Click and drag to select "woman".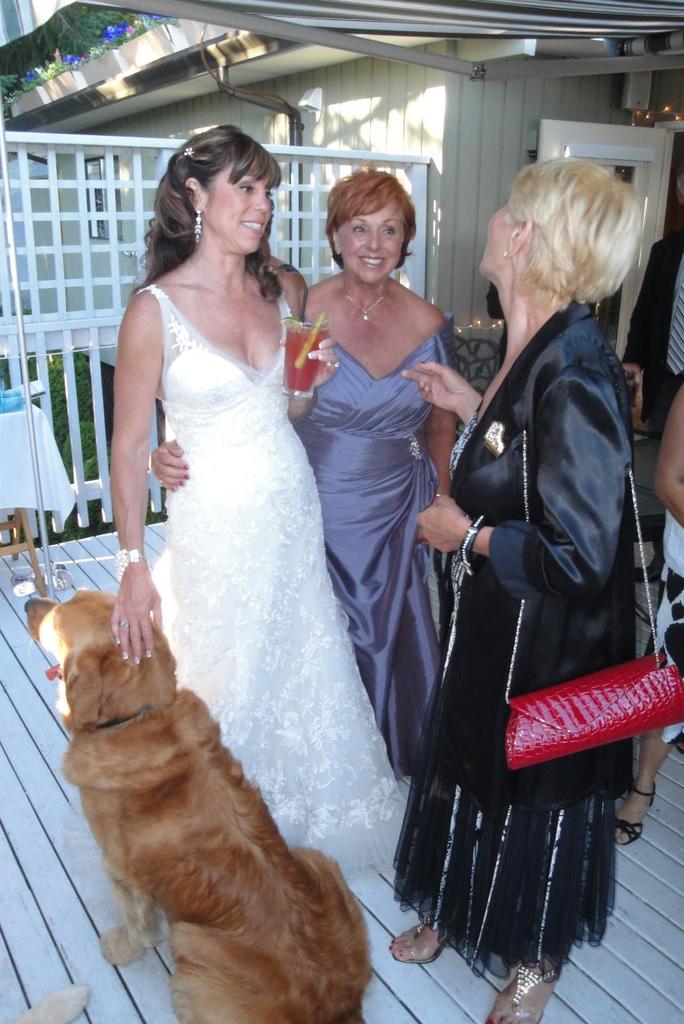
Selection: box=[107, 128, 421, 876].
